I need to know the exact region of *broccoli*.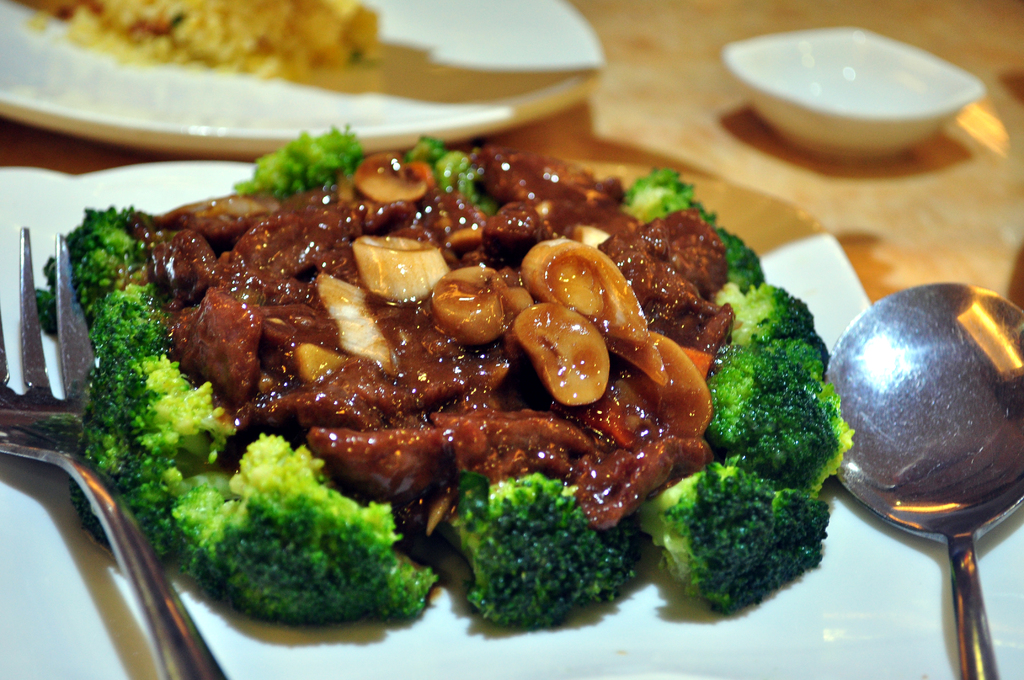
Region: l=404, t=135, r=492, b=211.
